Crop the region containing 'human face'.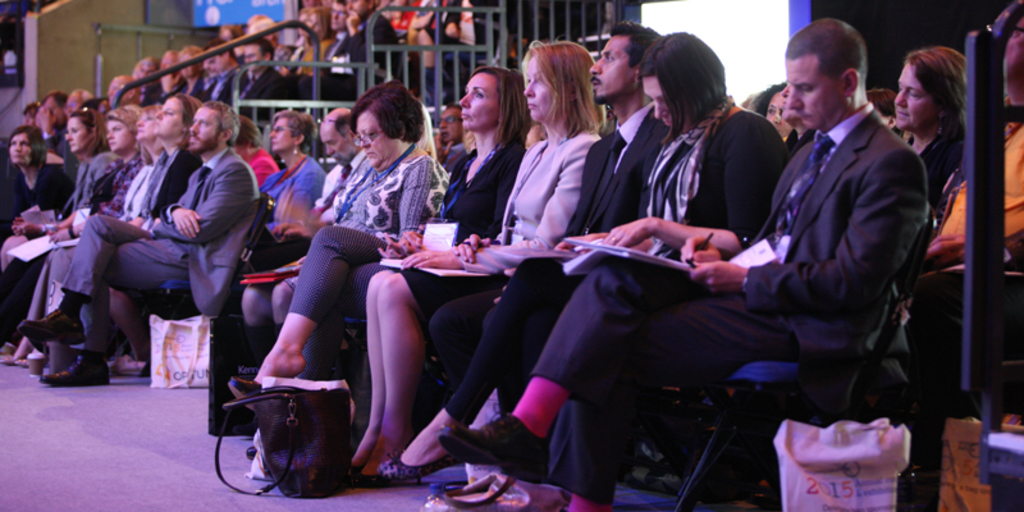
Crop region: rect(243, 41, 266, 69).
